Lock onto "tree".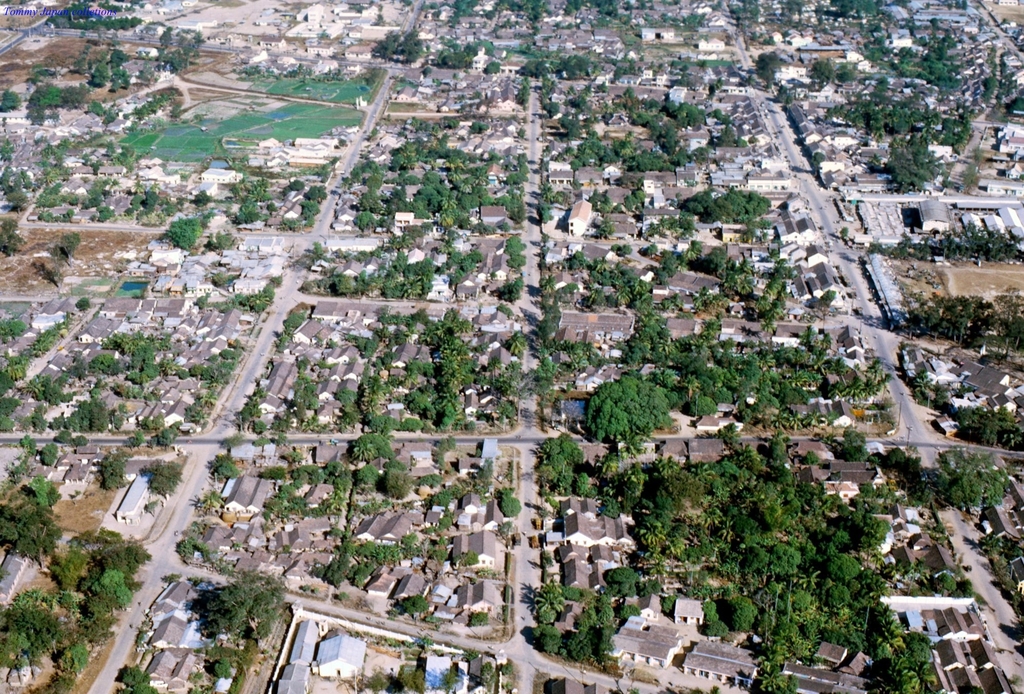
Locked: bbox=[496, 487, 525, 523].
